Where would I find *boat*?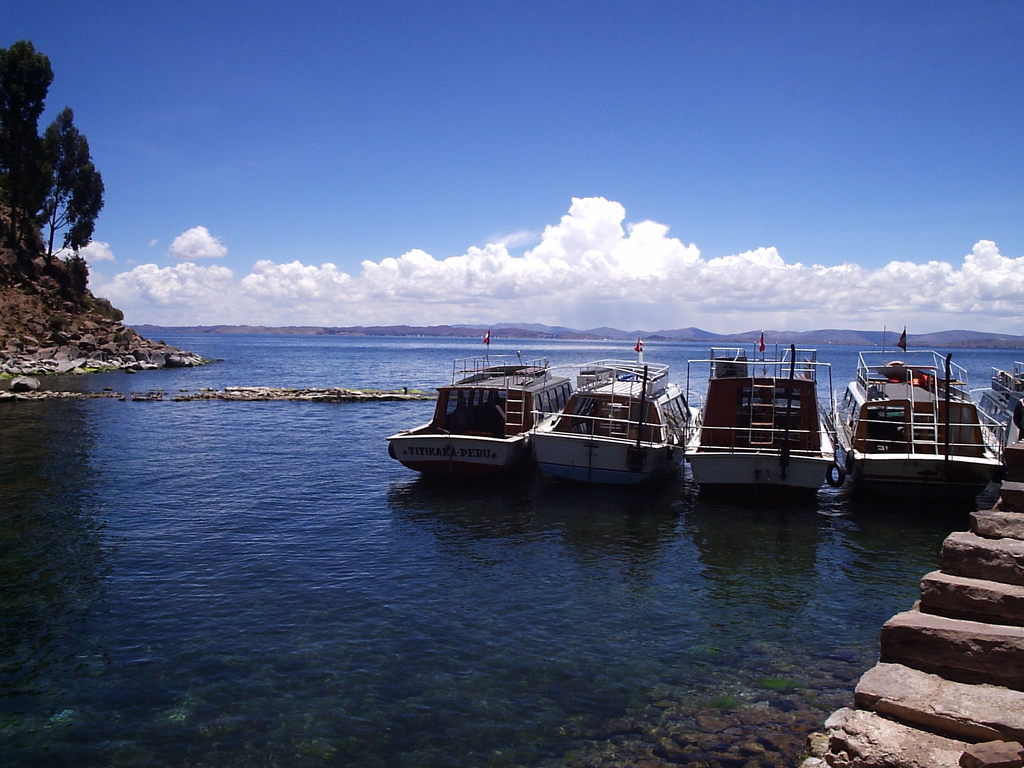
At rect(687, 346, 833, 487).
